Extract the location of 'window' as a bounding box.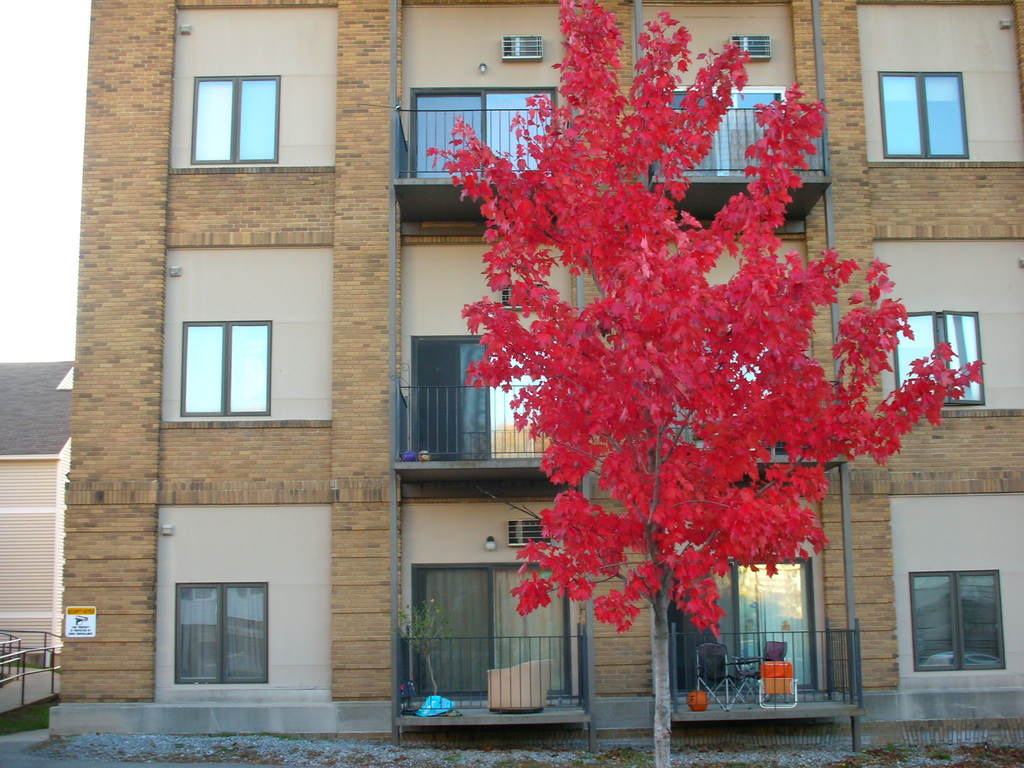
(x1=508, y1=518, x2=554, y2=547).
